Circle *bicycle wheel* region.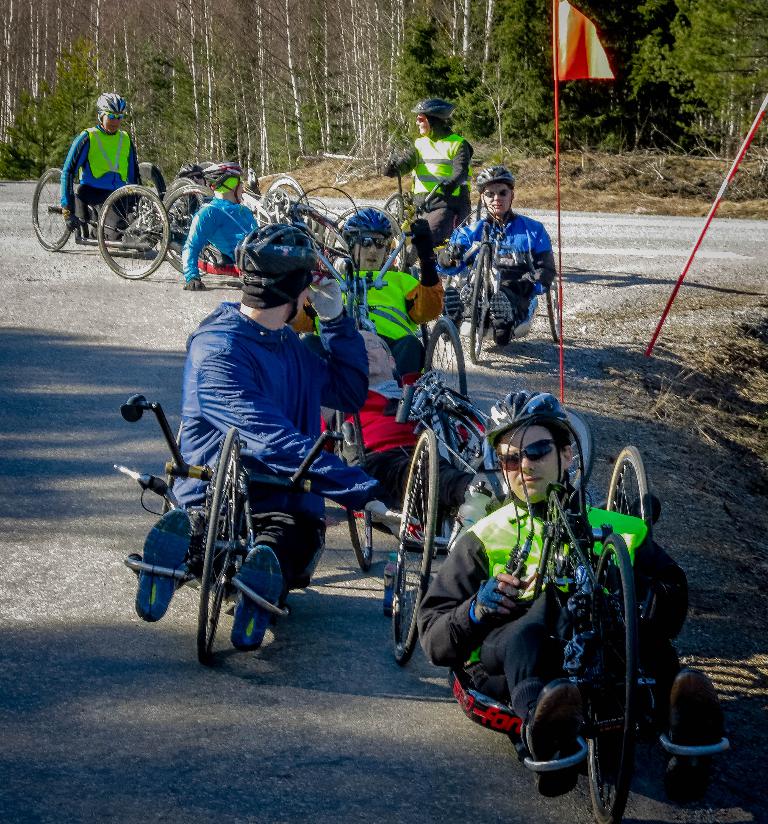
Region: l=29, t=167, r=73, b=252.
